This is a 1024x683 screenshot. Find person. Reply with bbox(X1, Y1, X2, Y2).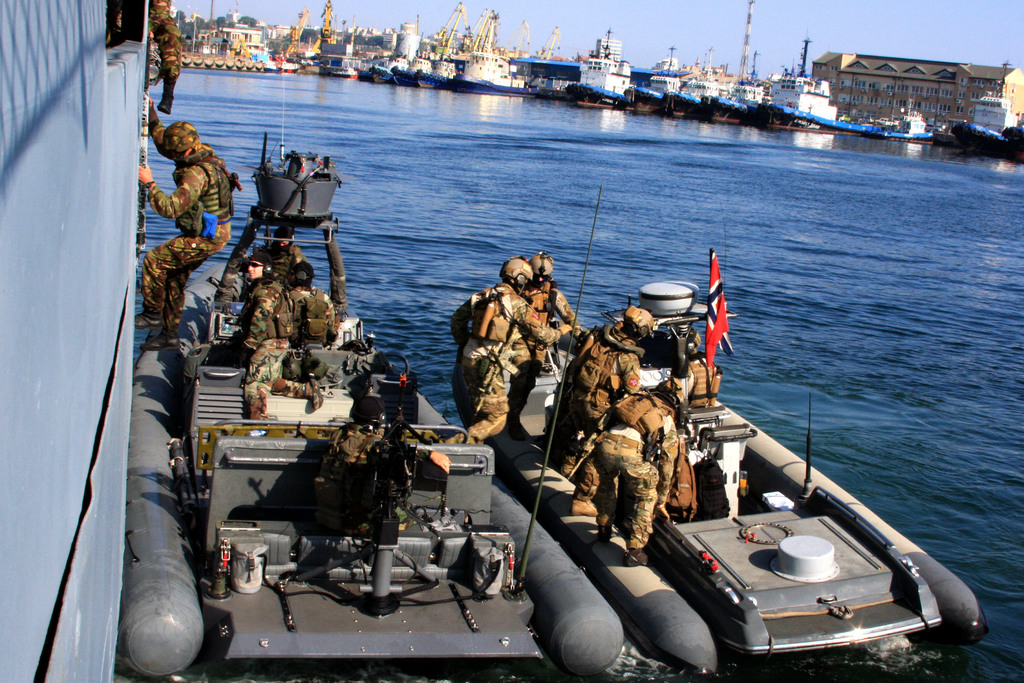
bbox(666, 328, 723, 413).
